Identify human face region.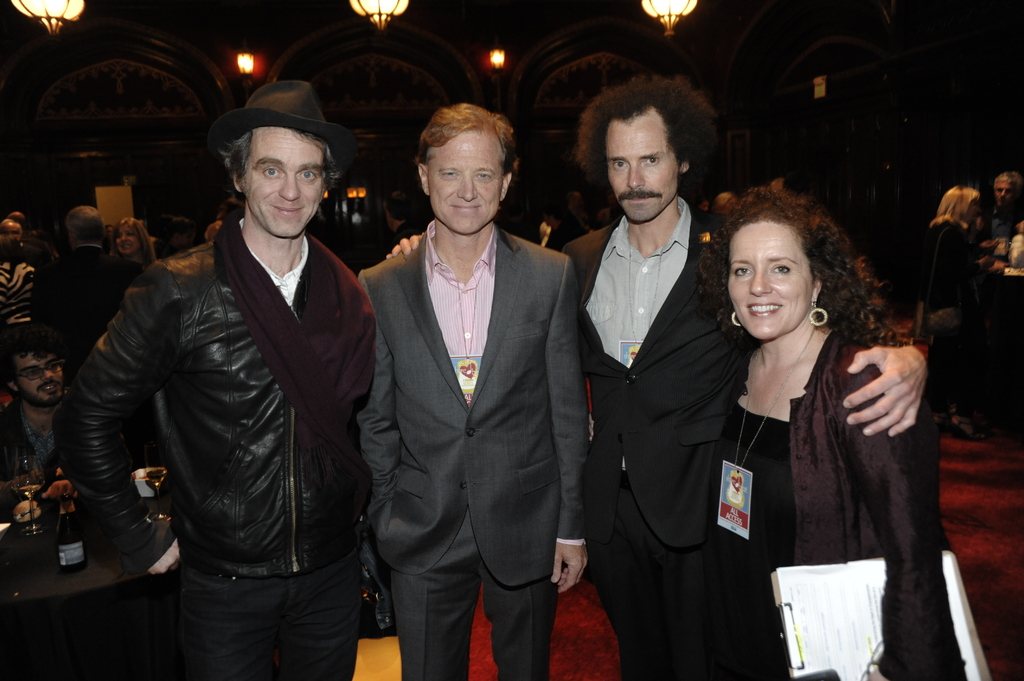
Region: bbox=(730, 223, 810, 346).
